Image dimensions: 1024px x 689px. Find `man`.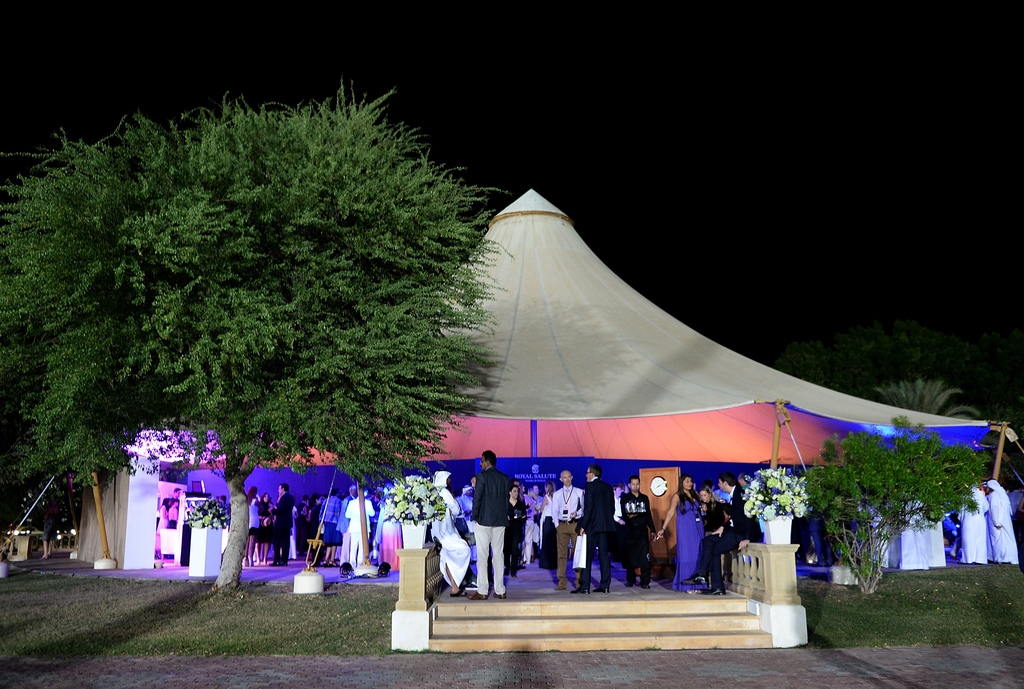
select_region(619, 471, 662, 585).
